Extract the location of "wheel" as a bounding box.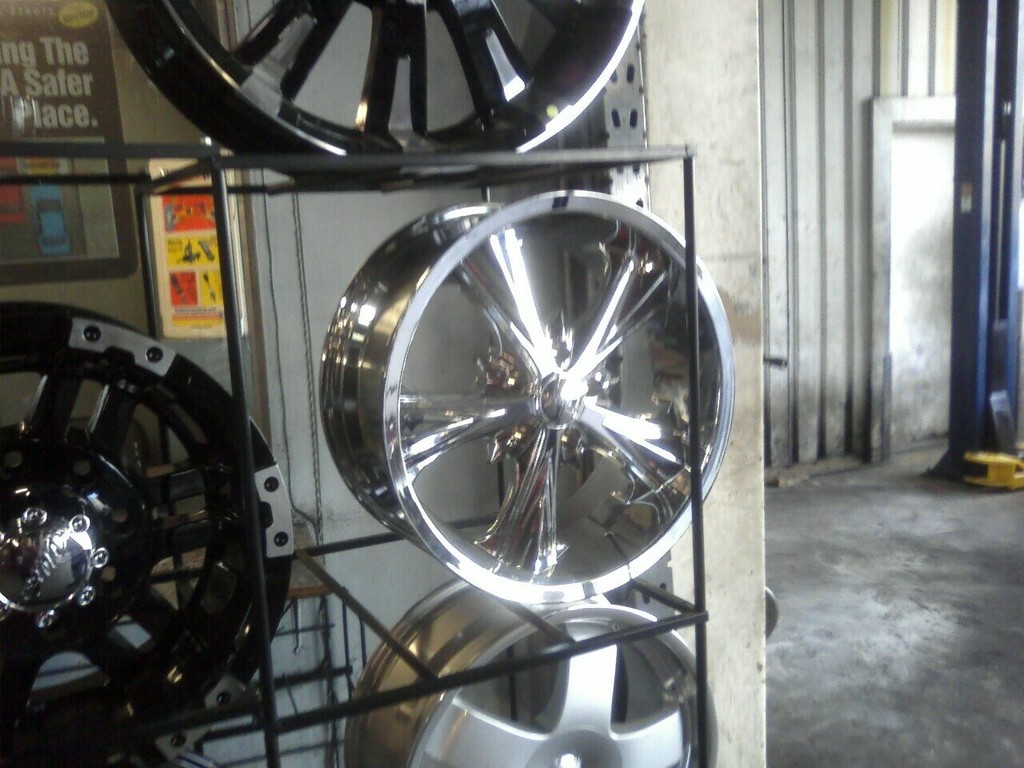
106 0 646 190.
